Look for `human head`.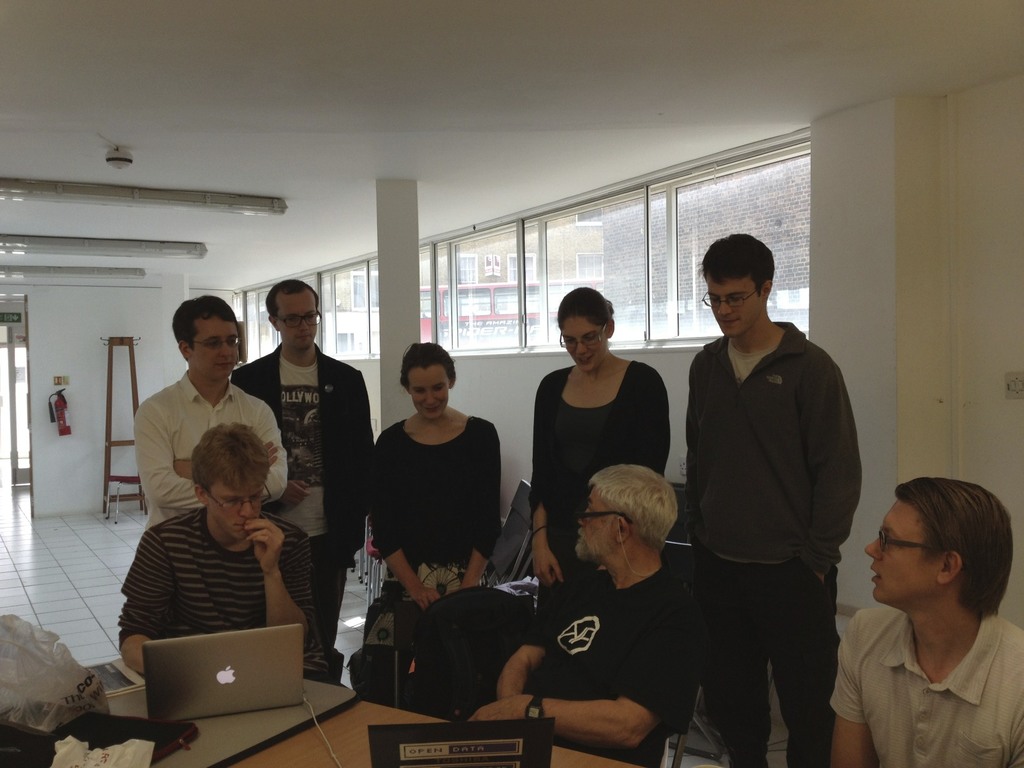
Found: x1=189, y1=424, x2=273, y2=541.
